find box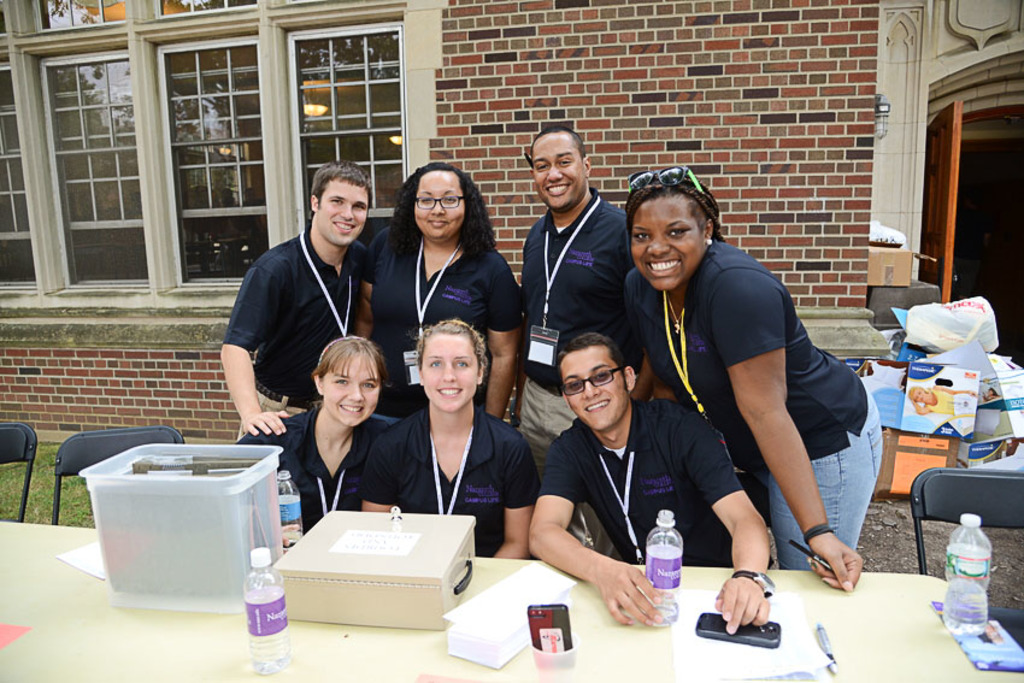
detection(261, 495, 487, 629)
